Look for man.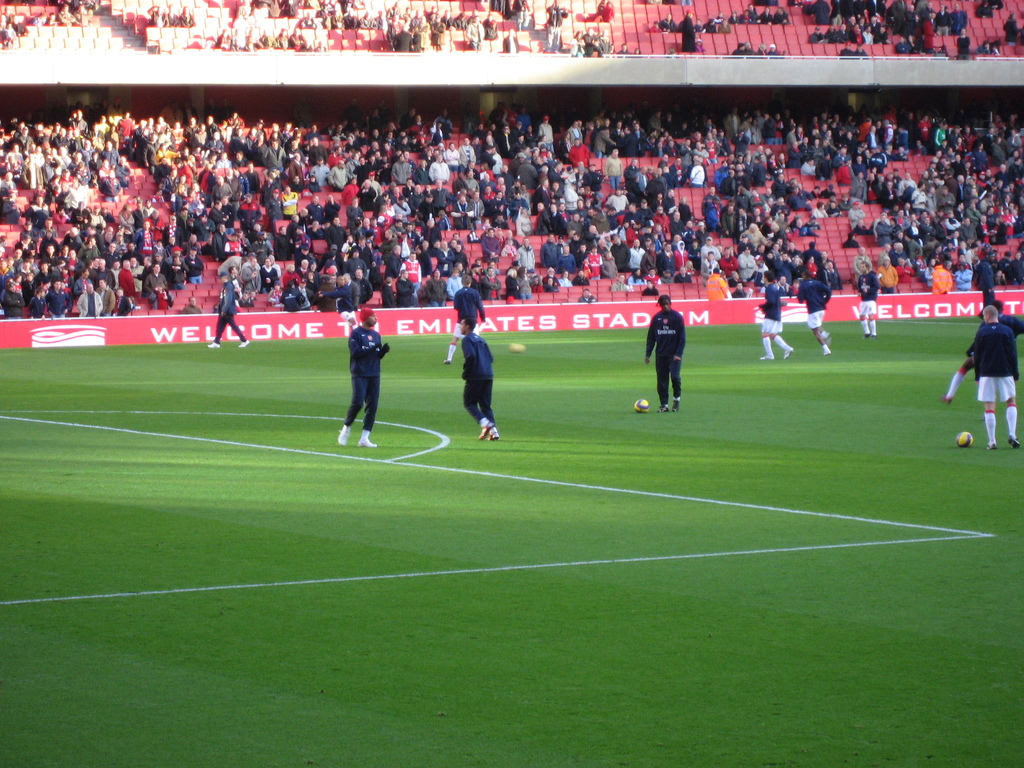
Found: bbox=[580, 28, 605, 55].
